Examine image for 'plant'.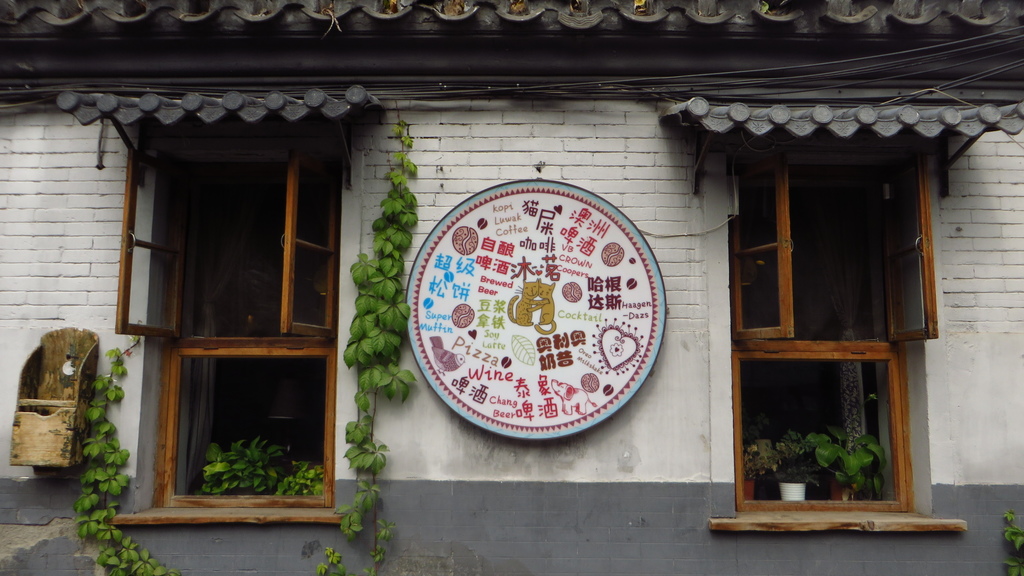
Examination result: (x1=317, y1=109, x2=422, y2=575).
